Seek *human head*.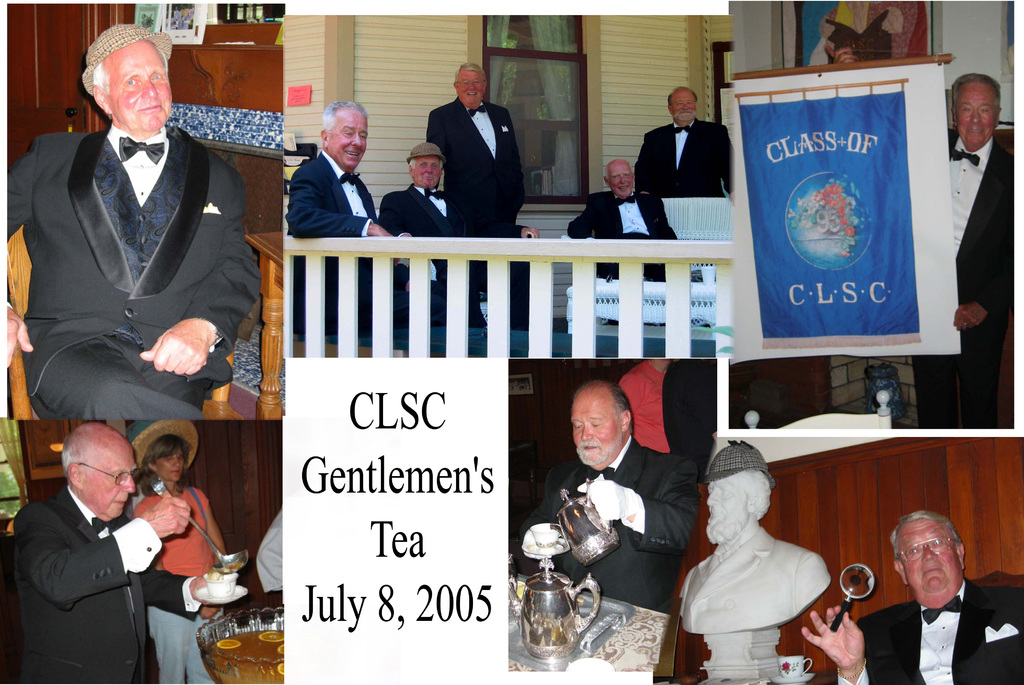
<box>950,71,1003,143</box>.
